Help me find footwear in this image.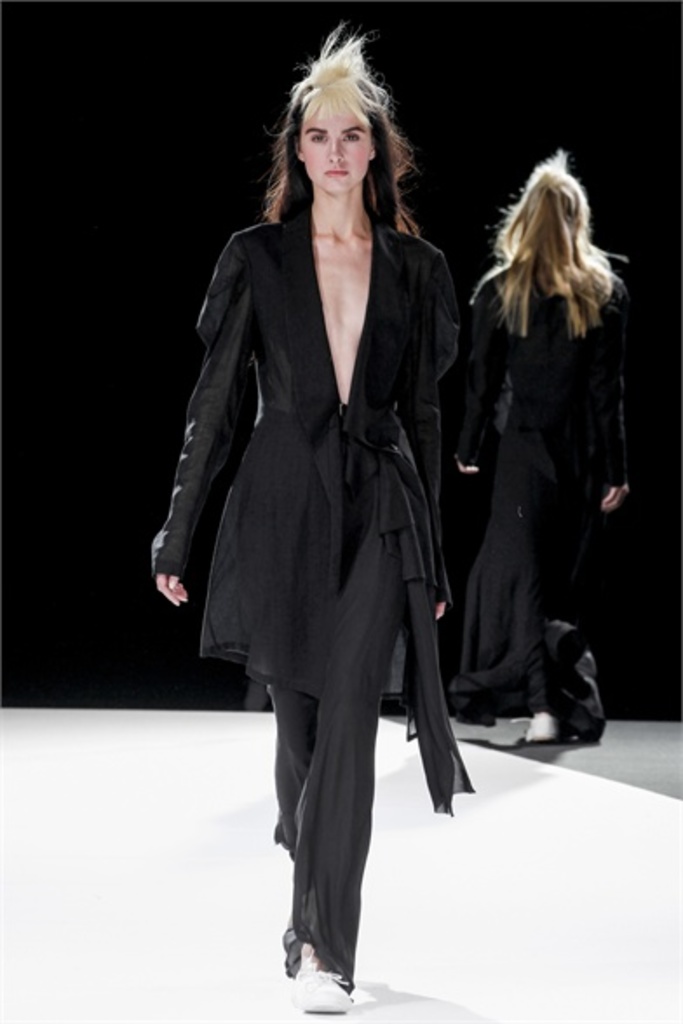
Found it: 293:939:366:1014.
